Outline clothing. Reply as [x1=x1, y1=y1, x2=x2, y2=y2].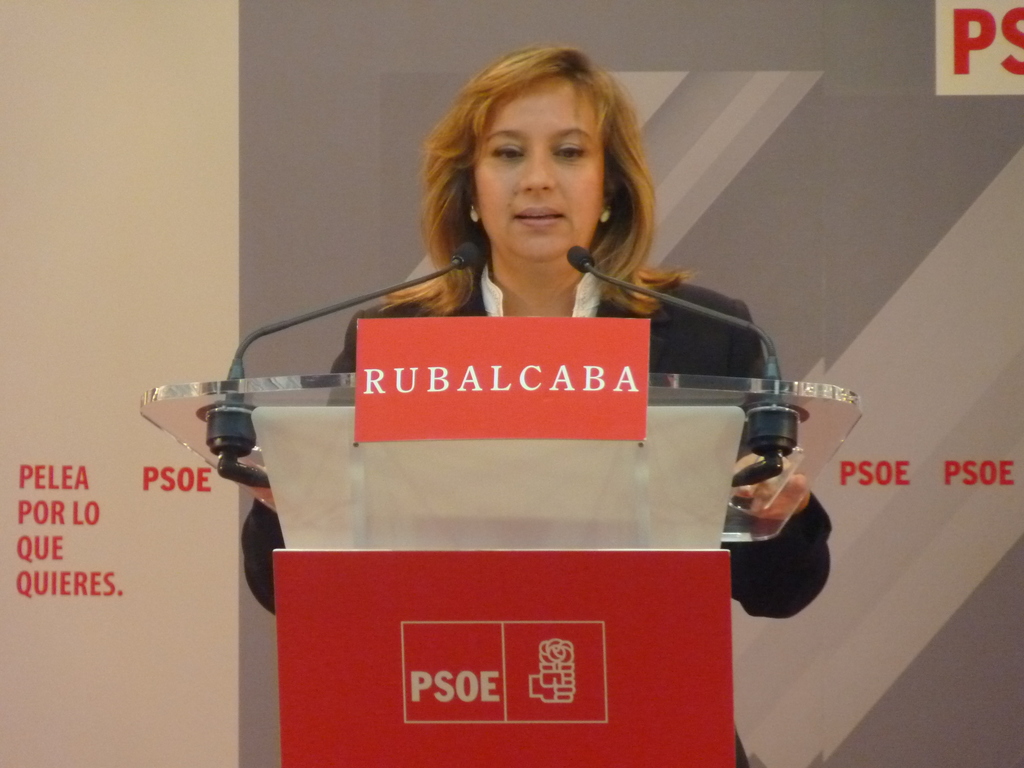
[x1=259, y1=223, x2=772, y2=644].
